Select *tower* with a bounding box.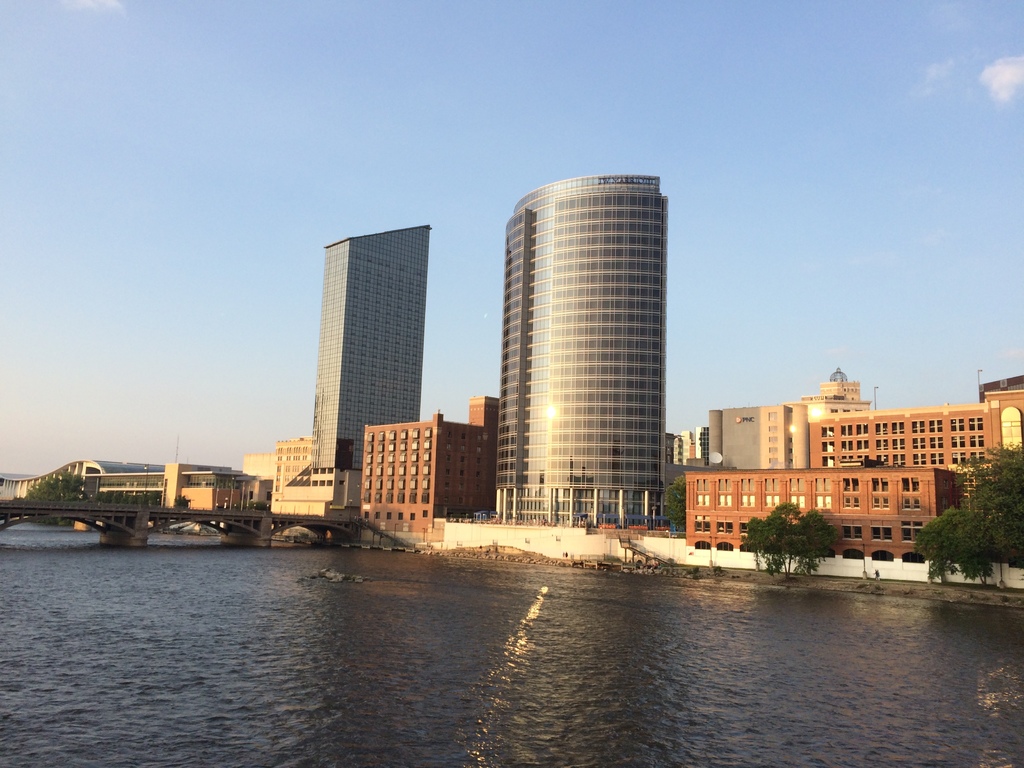
309/225/442/476.
